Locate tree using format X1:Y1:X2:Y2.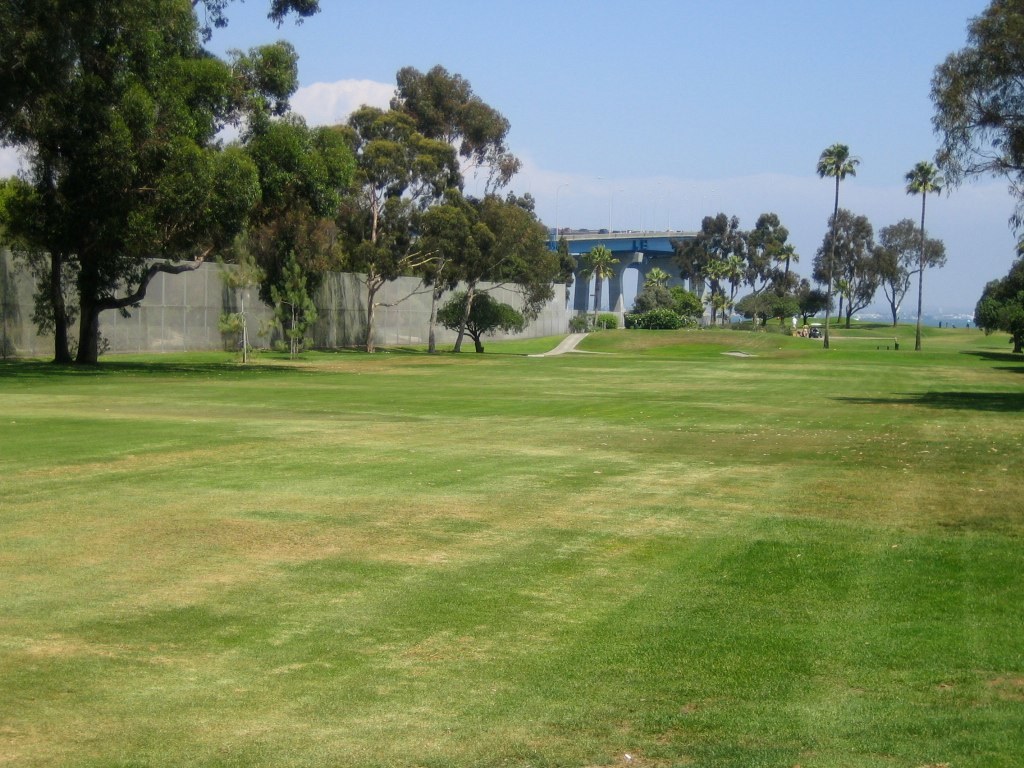
732:280:794:331.
